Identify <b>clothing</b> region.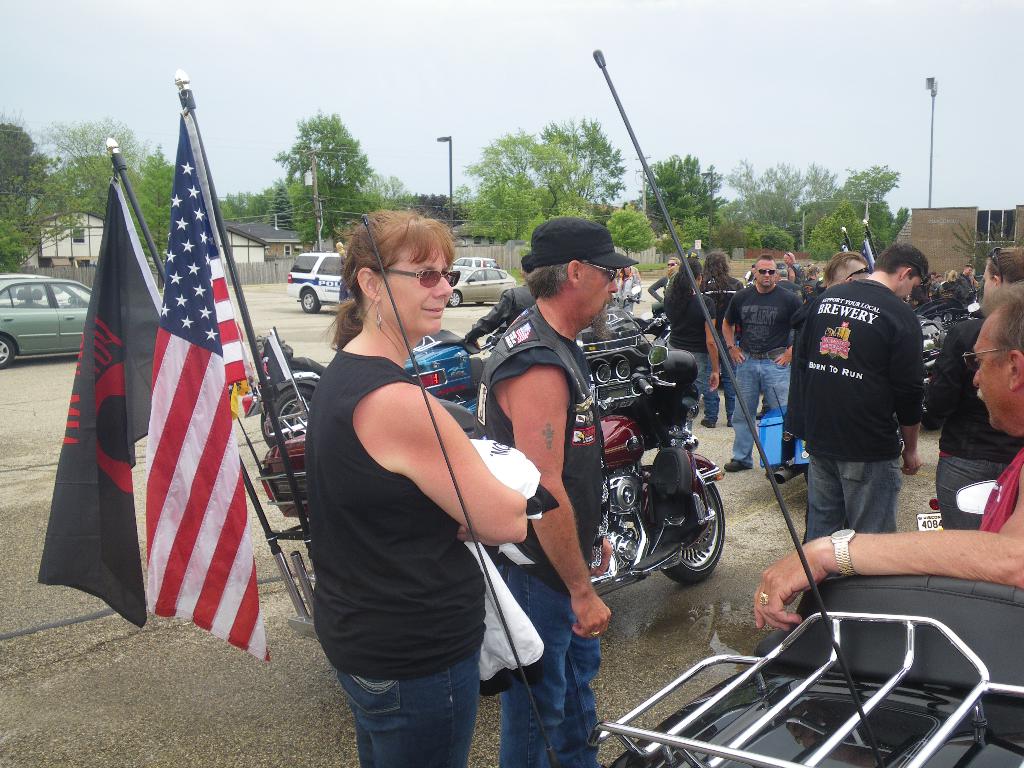
Region: l=725, t=286, r=804, b=461.
